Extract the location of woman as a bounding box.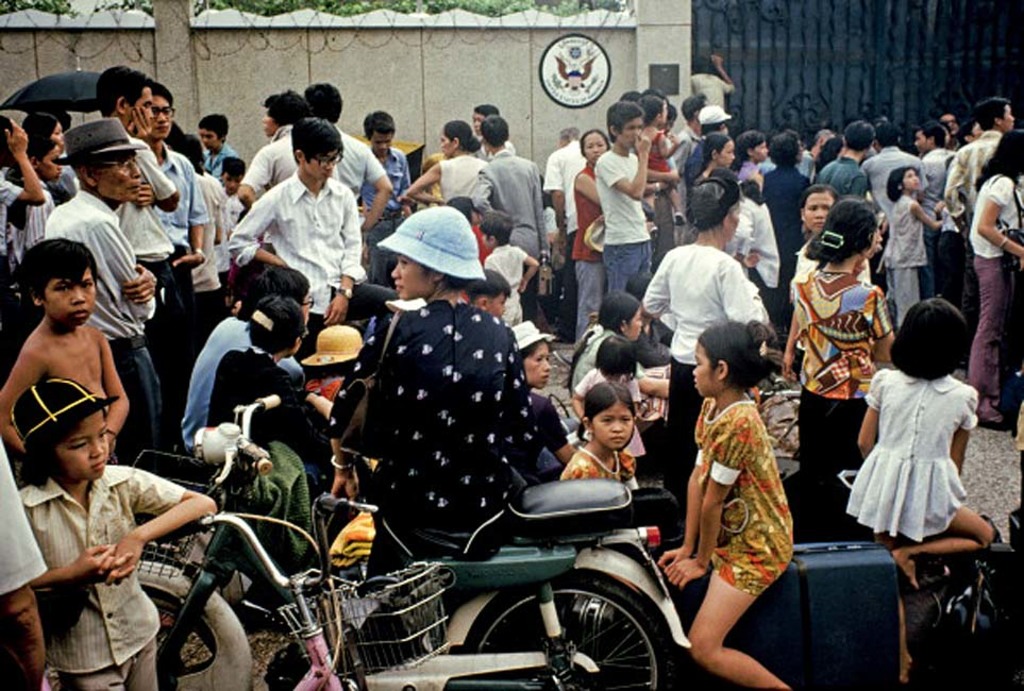
locate(962, 128, 1023, 433).
